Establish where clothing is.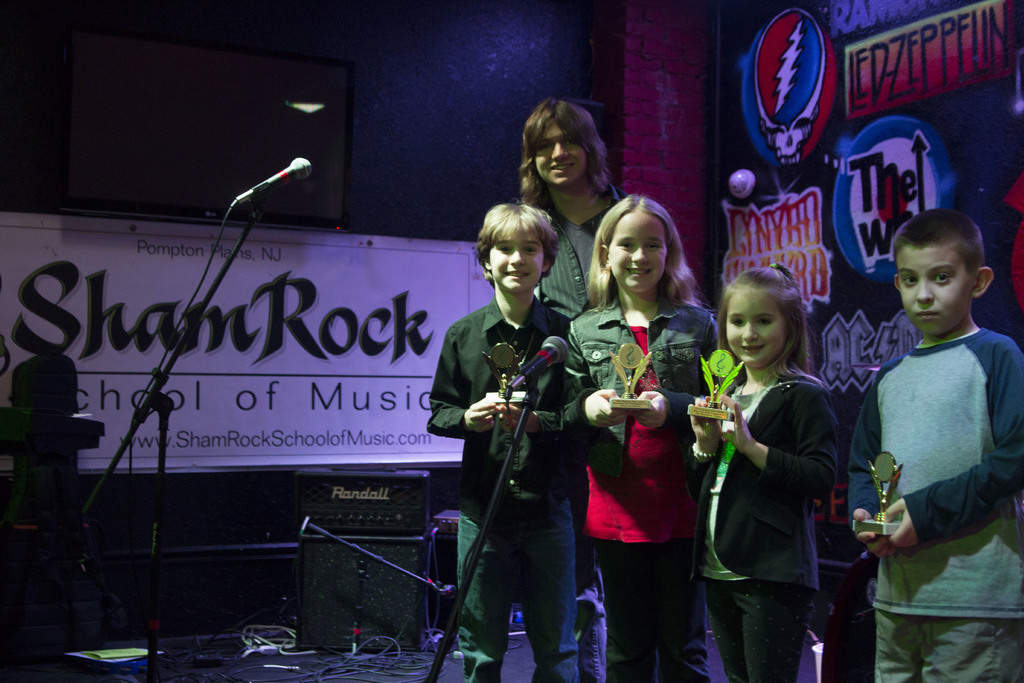
Established at [431,245,600,668].
